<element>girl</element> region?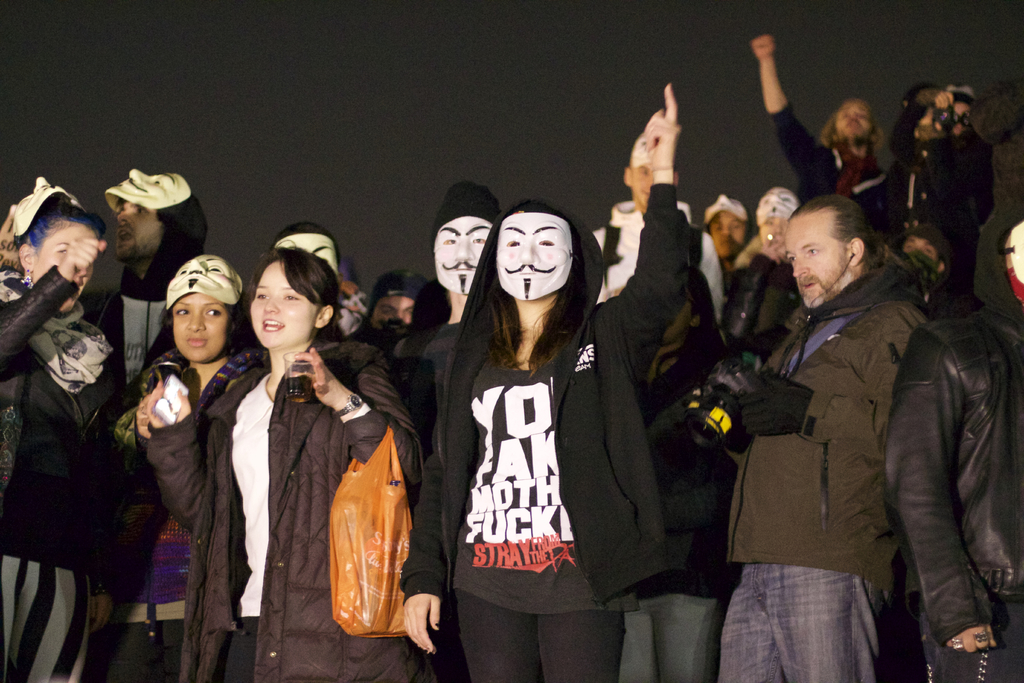
0/183/125/682
